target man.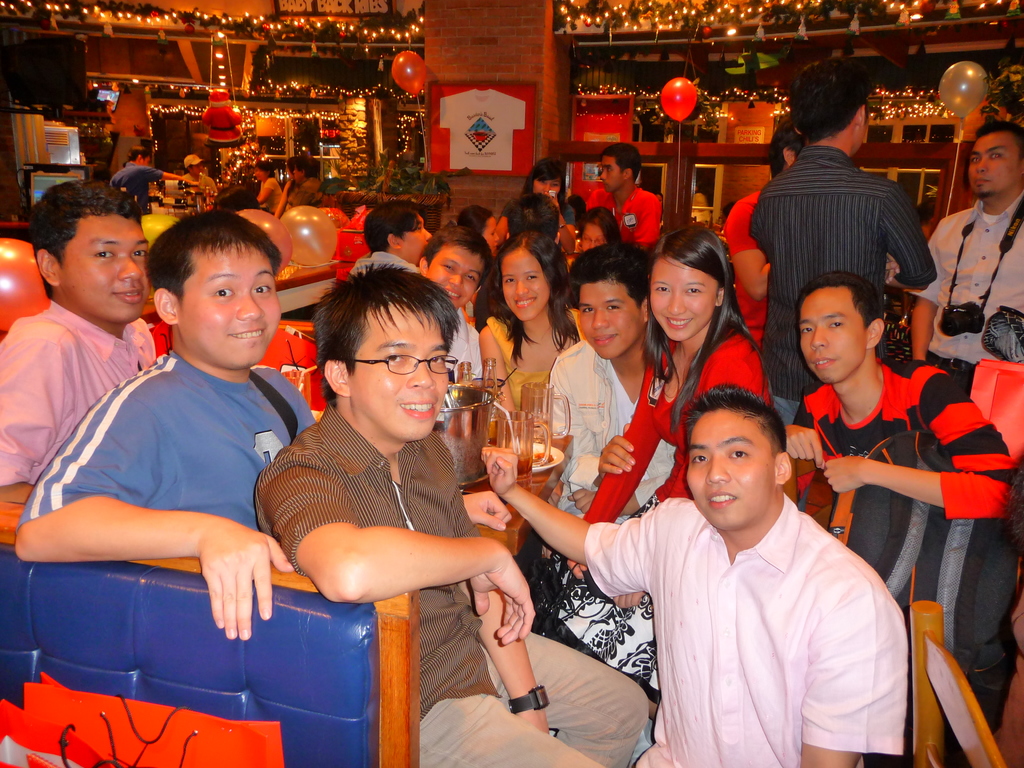
Target region: {"left": 420, "top": 223, "right": 492, "bottom": 379}.
